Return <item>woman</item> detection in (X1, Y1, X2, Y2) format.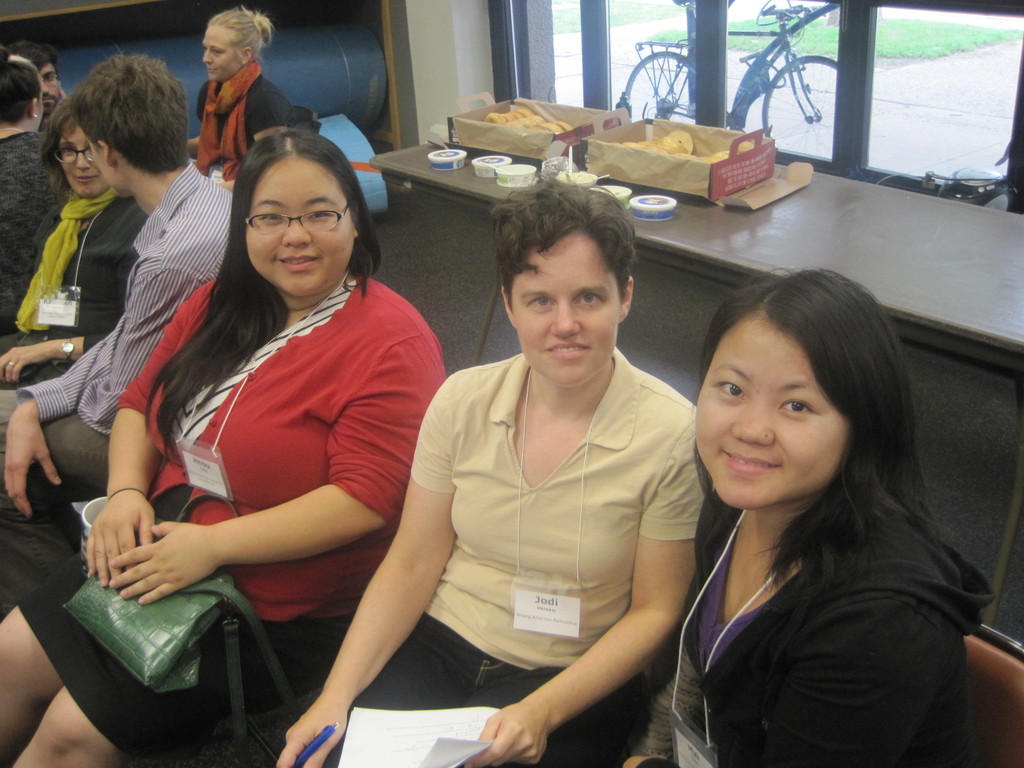
(185, 0, 304, 182).
